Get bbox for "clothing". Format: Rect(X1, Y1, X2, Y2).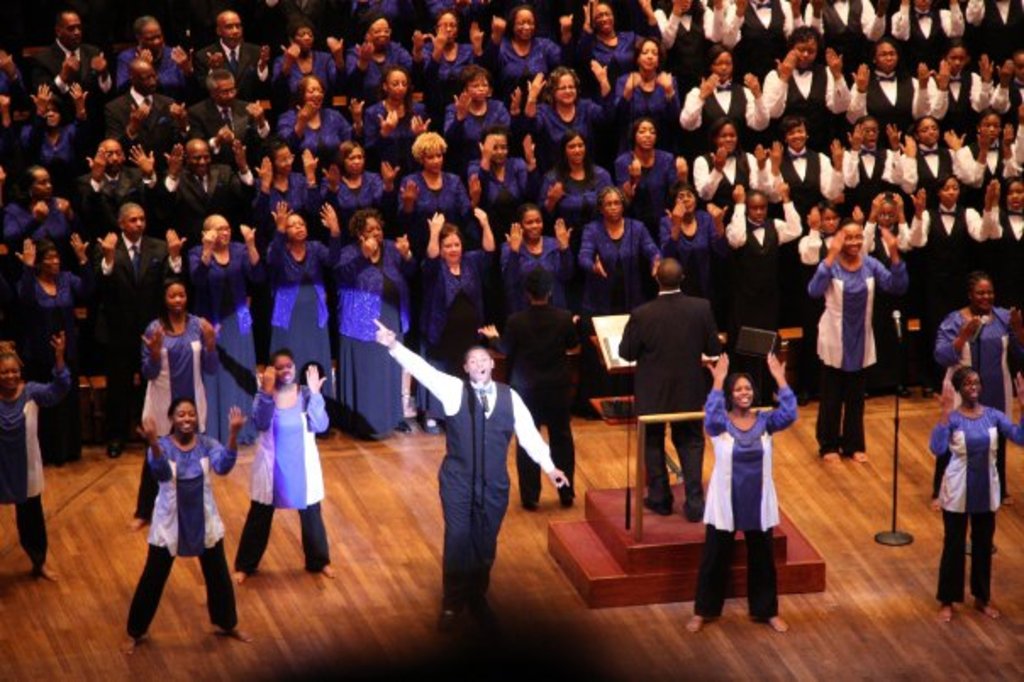
Rect(687, 153, 761, 231).
